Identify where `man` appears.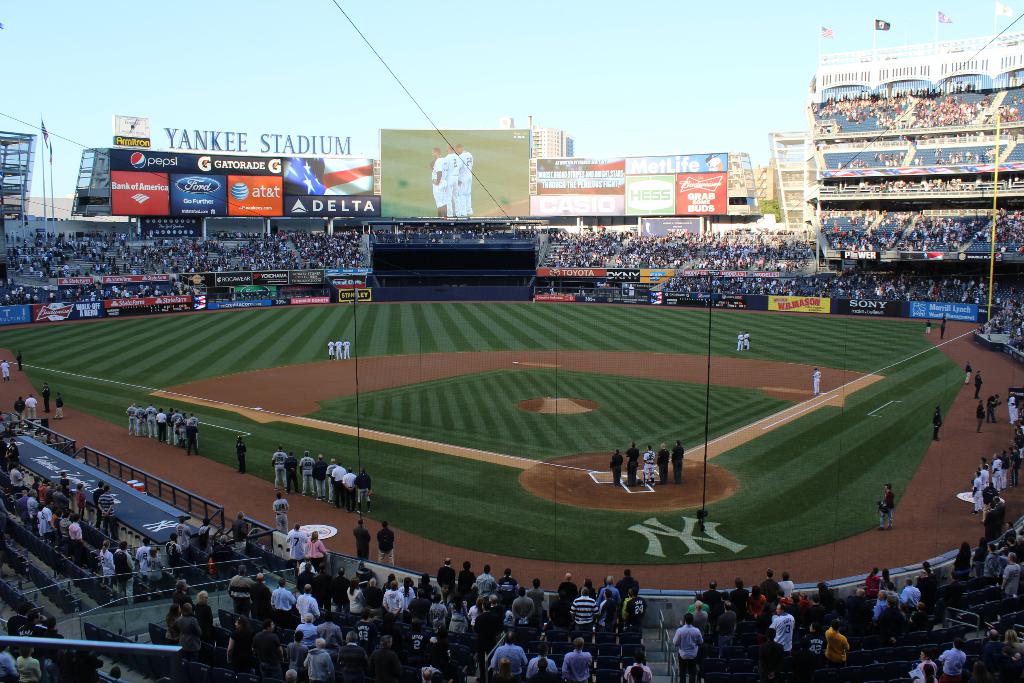
Appears at x1=729 y1=579 x2=746 y2=604.
